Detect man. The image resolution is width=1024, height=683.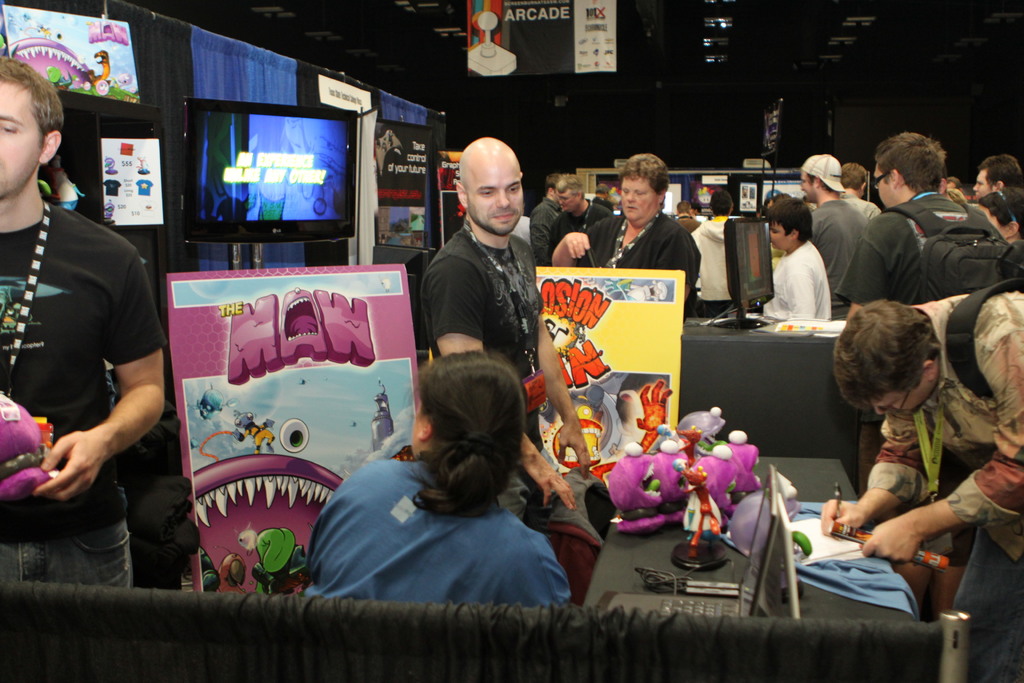
select_region(970, 156, 1023, 210).
